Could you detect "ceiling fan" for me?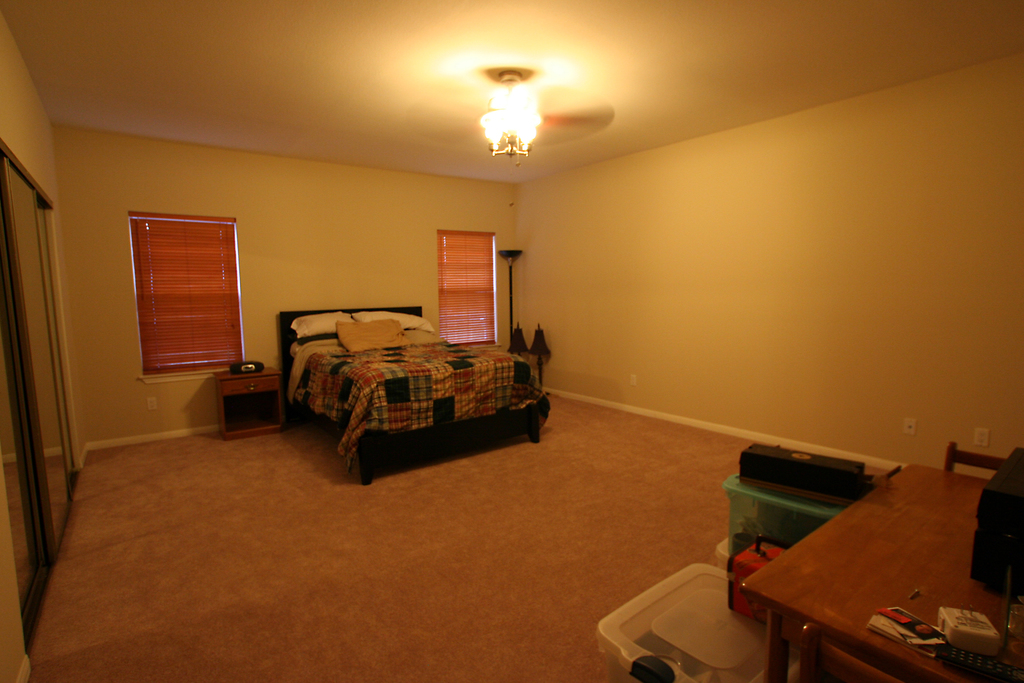
Detection result: {"x1": 405, "y1": 69, "x2": 619, "y2": 210}.
